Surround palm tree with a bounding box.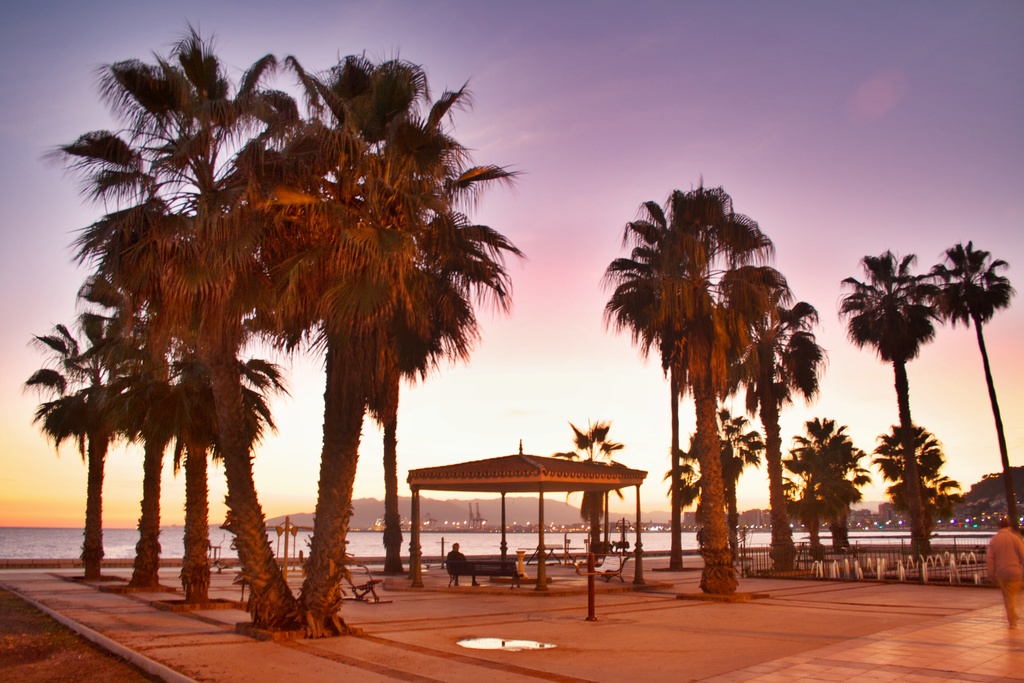
locate(243, 49, 419, 534).
